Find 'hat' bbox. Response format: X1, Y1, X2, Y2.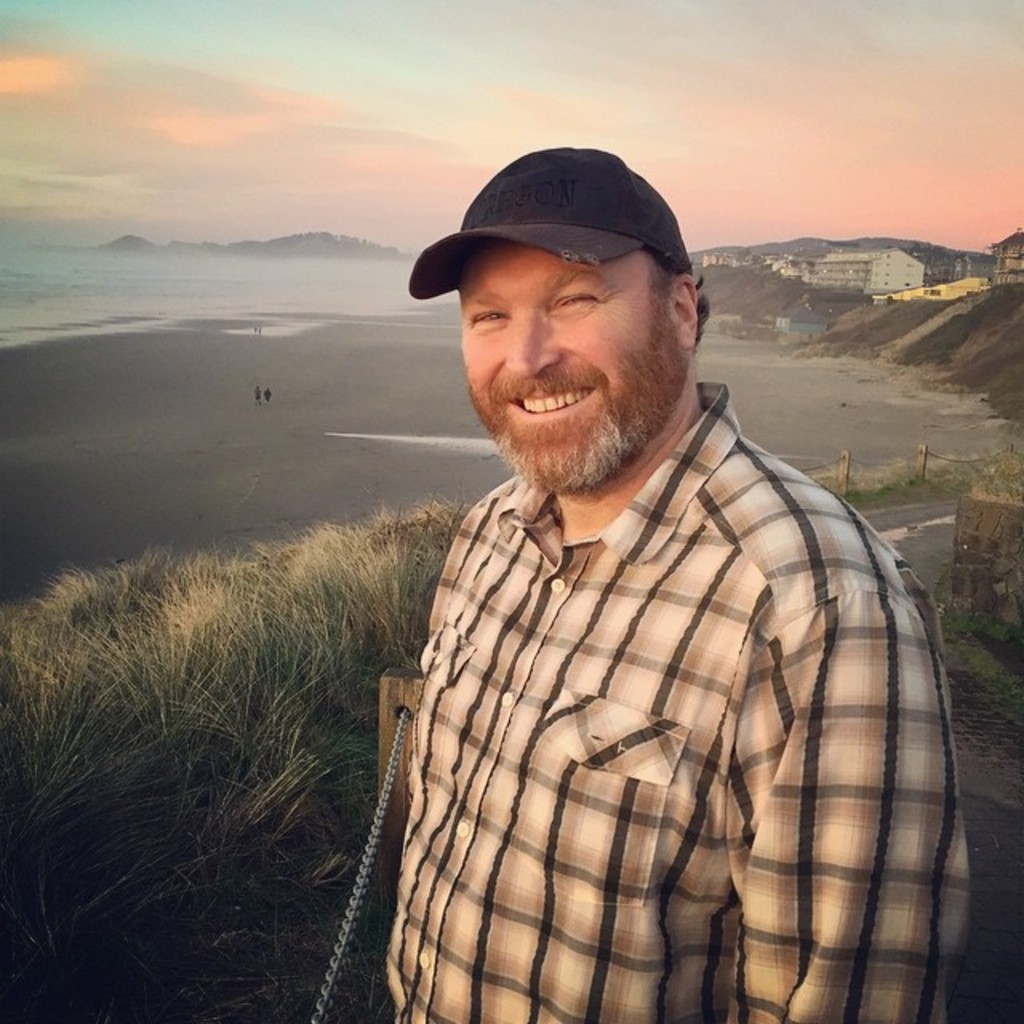
411, 147, 693, 302.
